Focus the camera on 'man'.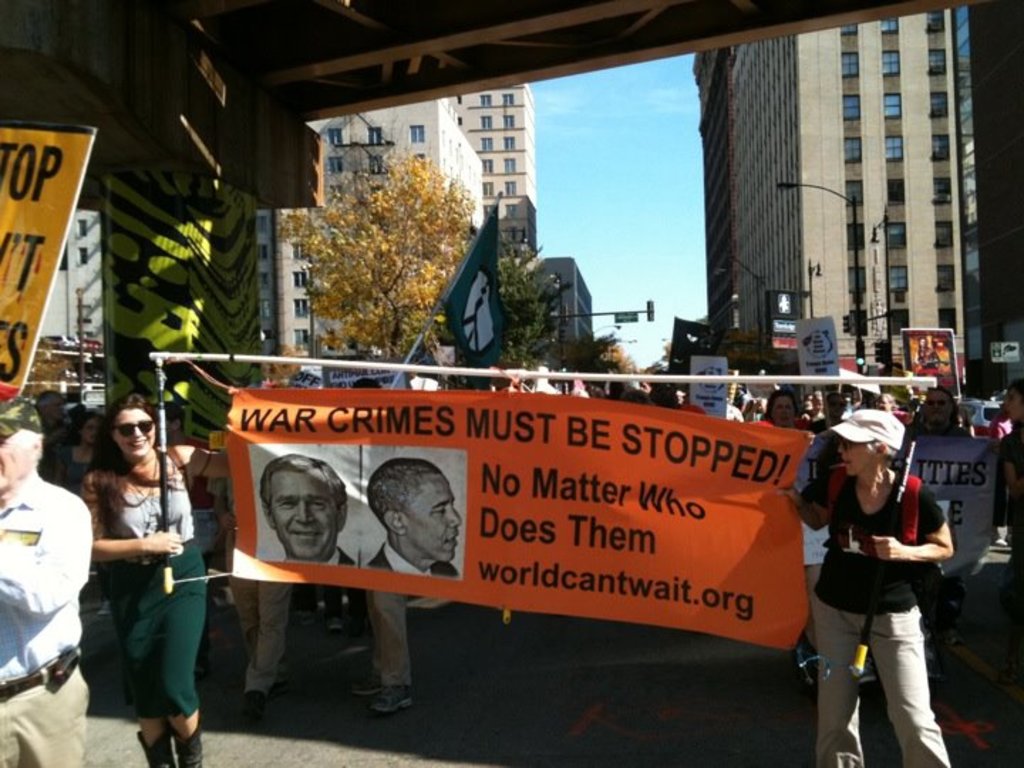
Focus region: (260,448,360,566).
